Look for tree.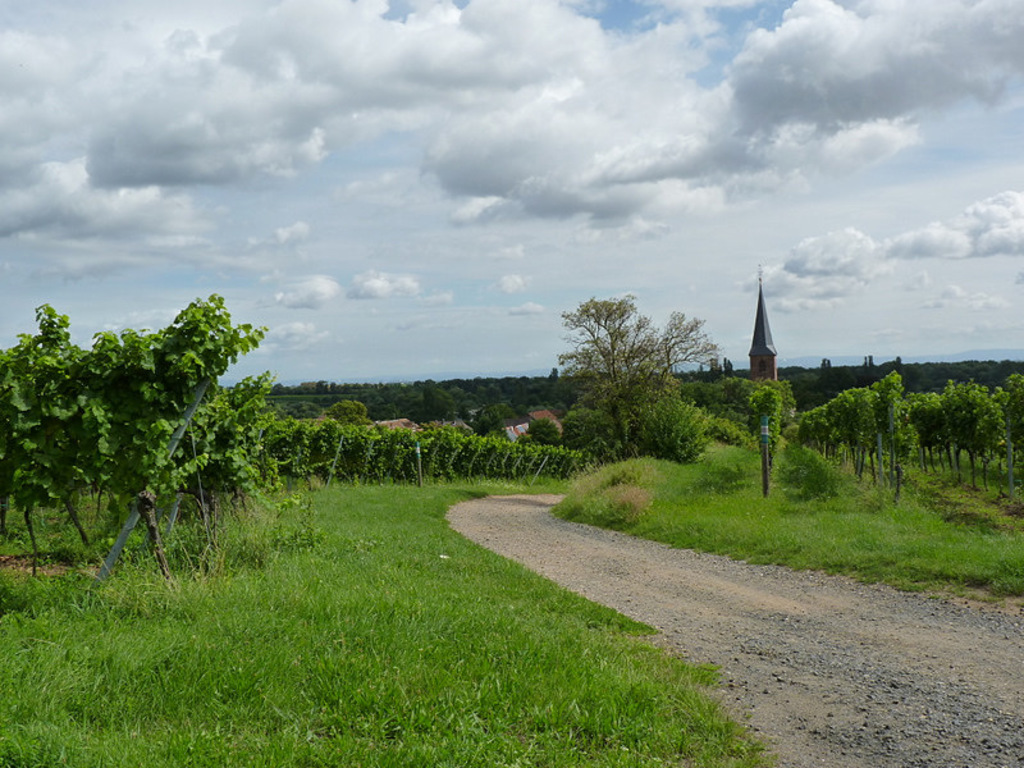
Found: bbox=[558, 280, 707, 444].
